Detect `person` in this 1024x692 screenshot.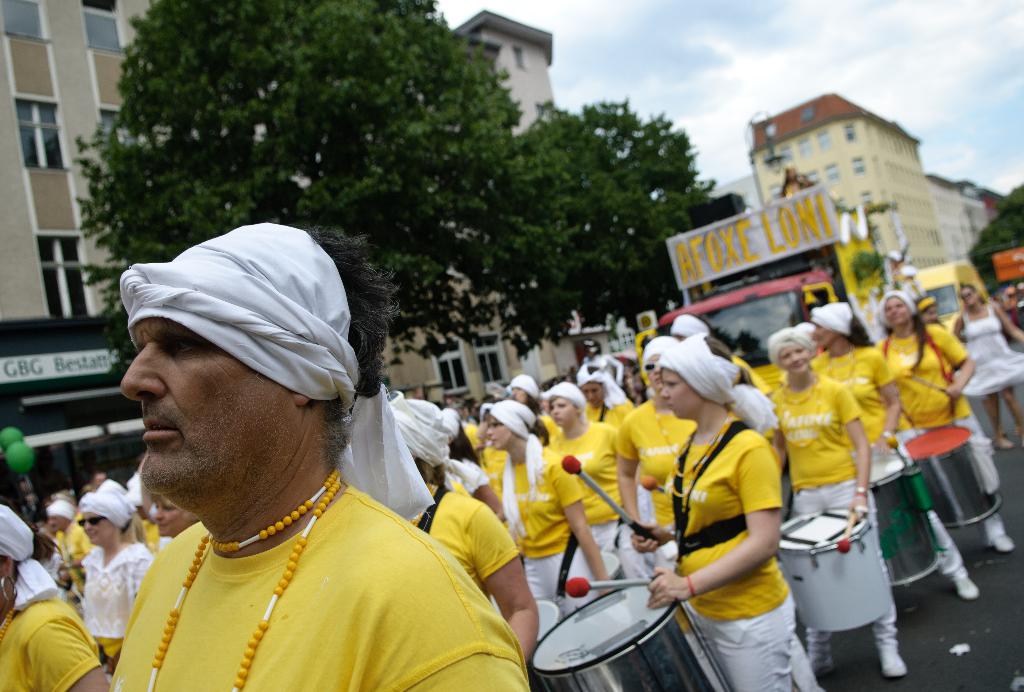
Detection: region(563, 360, 631, 423).
